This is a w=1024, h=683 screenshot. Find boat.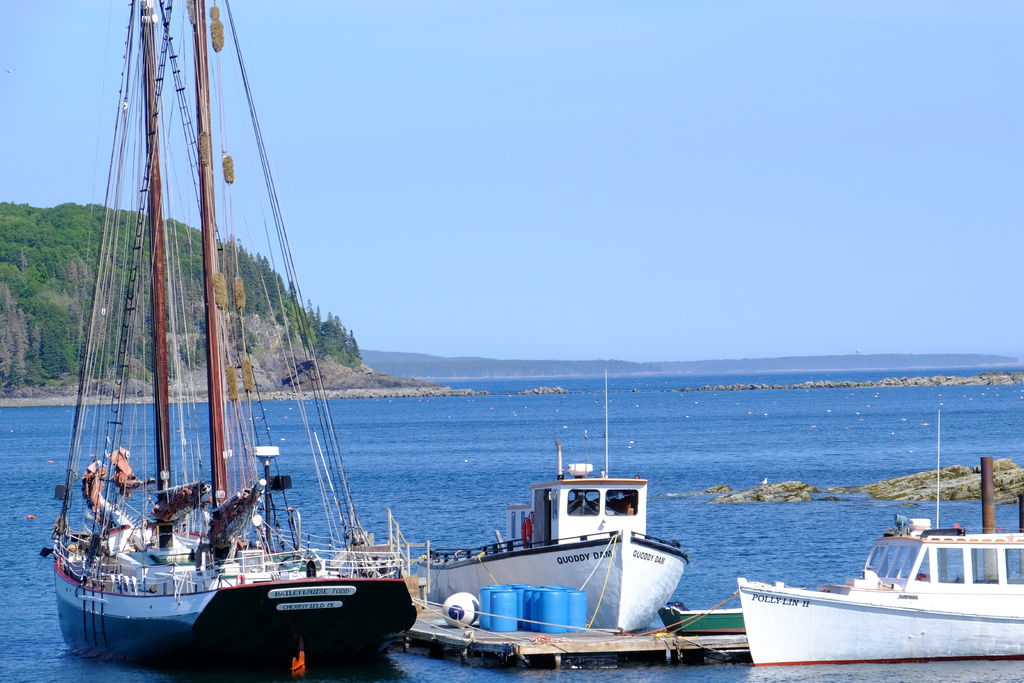
Bounding box: select_region(29, 10, 445, 682).
